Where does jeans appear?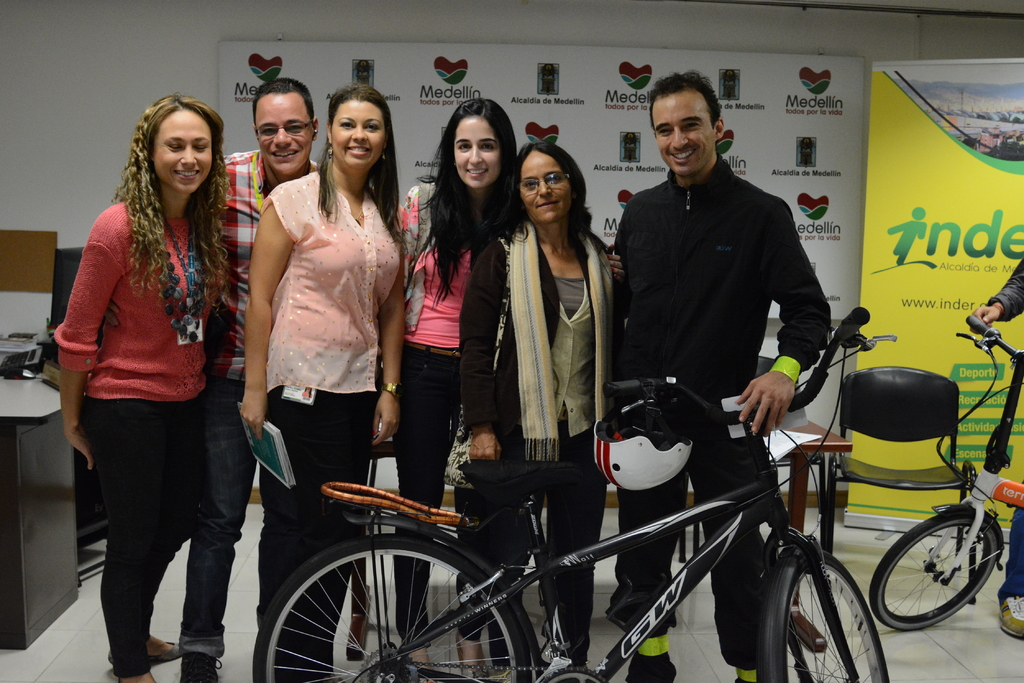
Appears at Rect(391, 344, 486, 650).
